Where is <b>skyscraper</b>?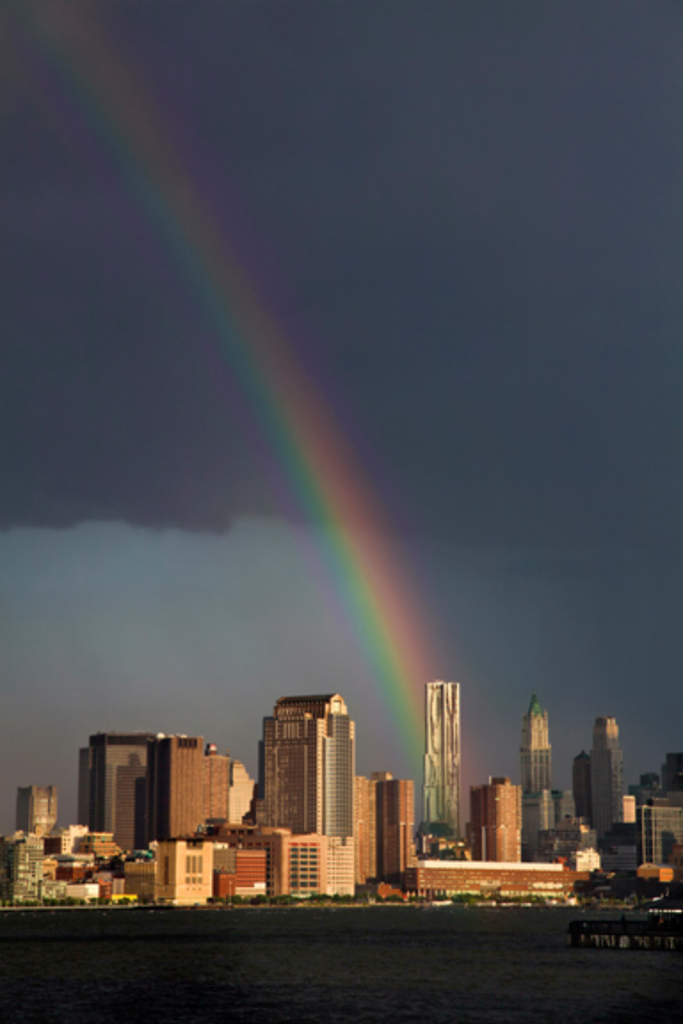
575, 748, 587, 814.
